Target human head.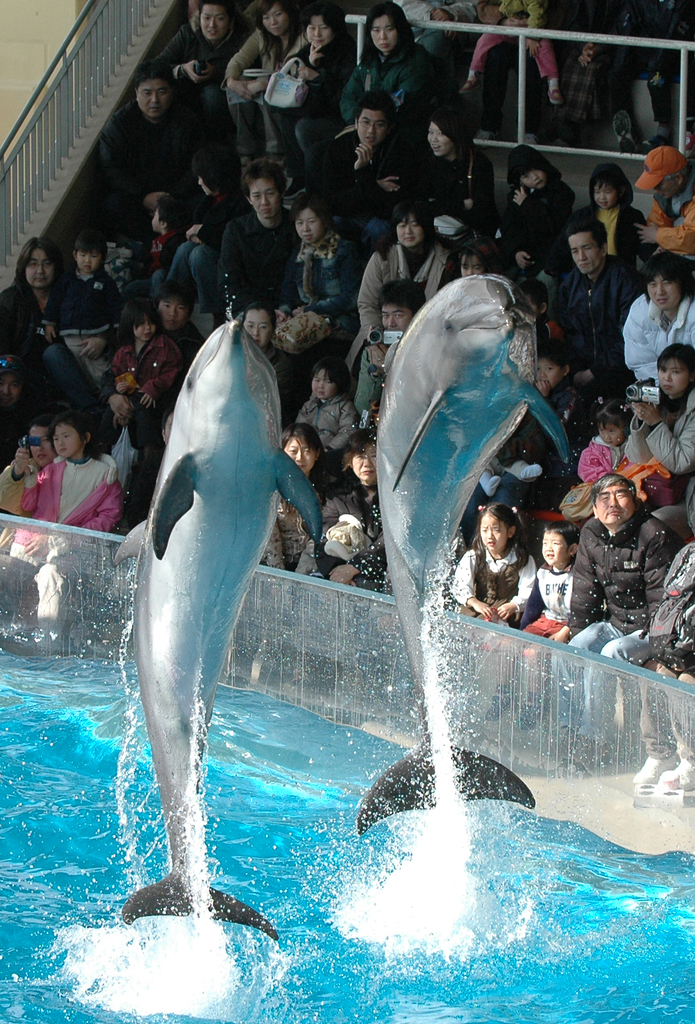
Target region: box(124, 305, 159, 347).
